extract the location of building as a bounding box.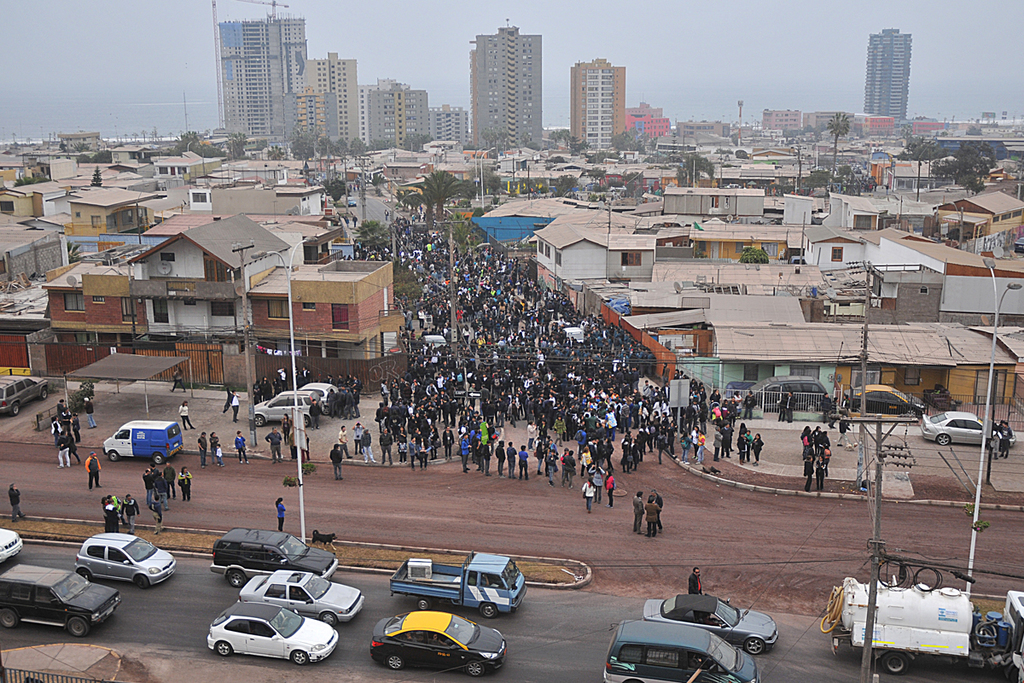
468 17 540 149.
